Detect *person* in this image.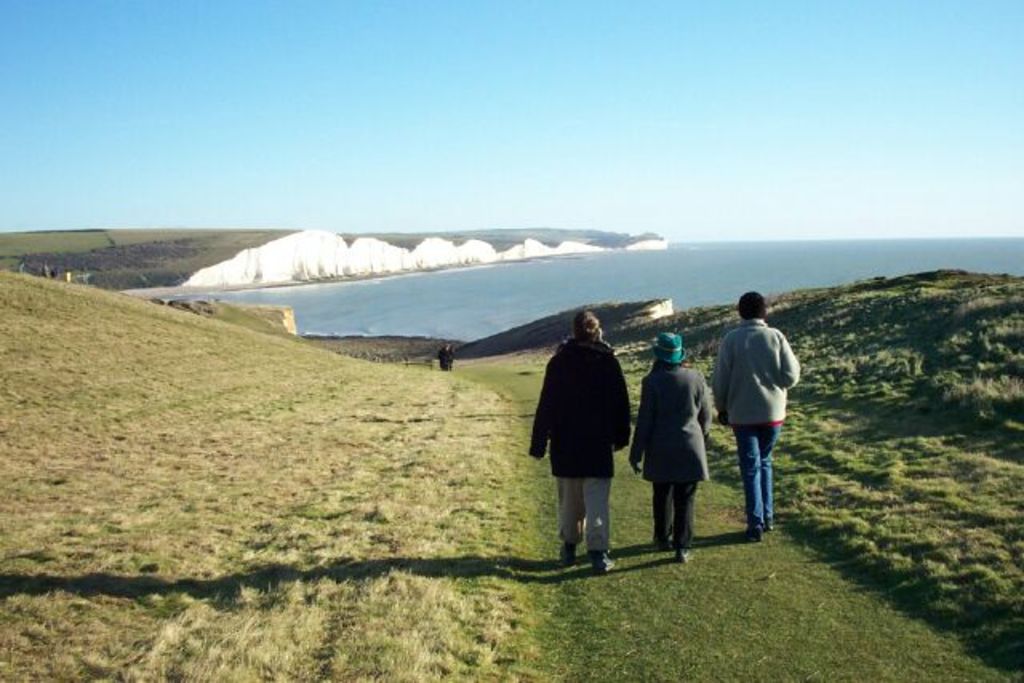
Detection: region(528, 315, 643, 587).
